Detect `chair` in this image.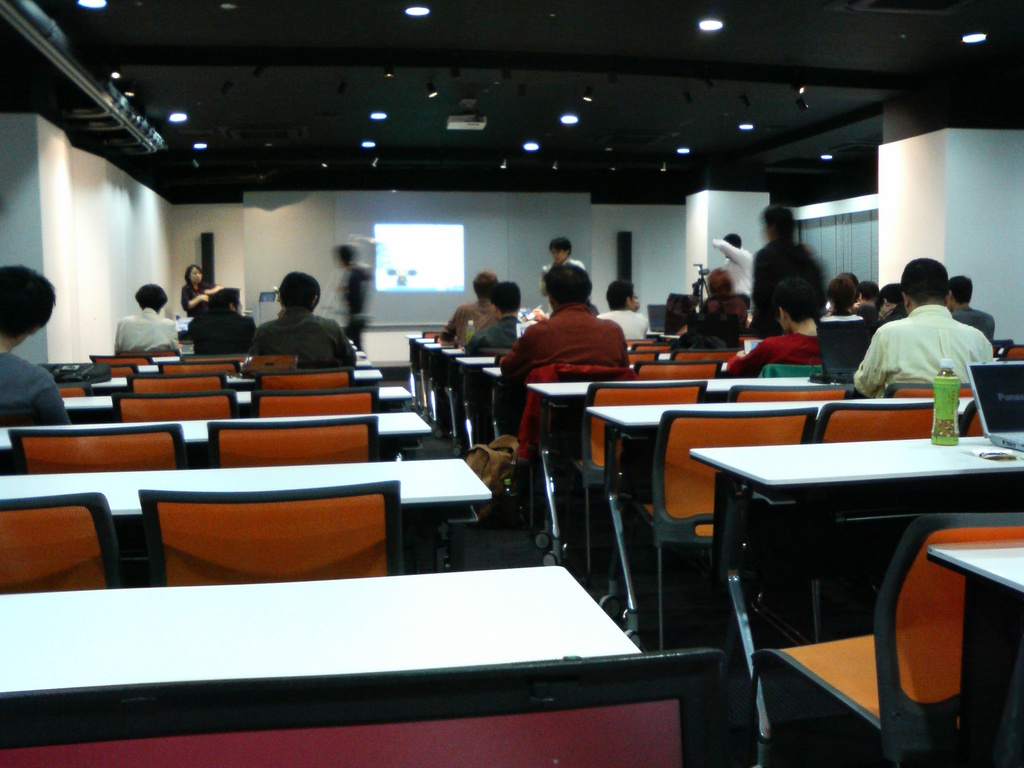
Detection: region(872, 380, 978, 392).
